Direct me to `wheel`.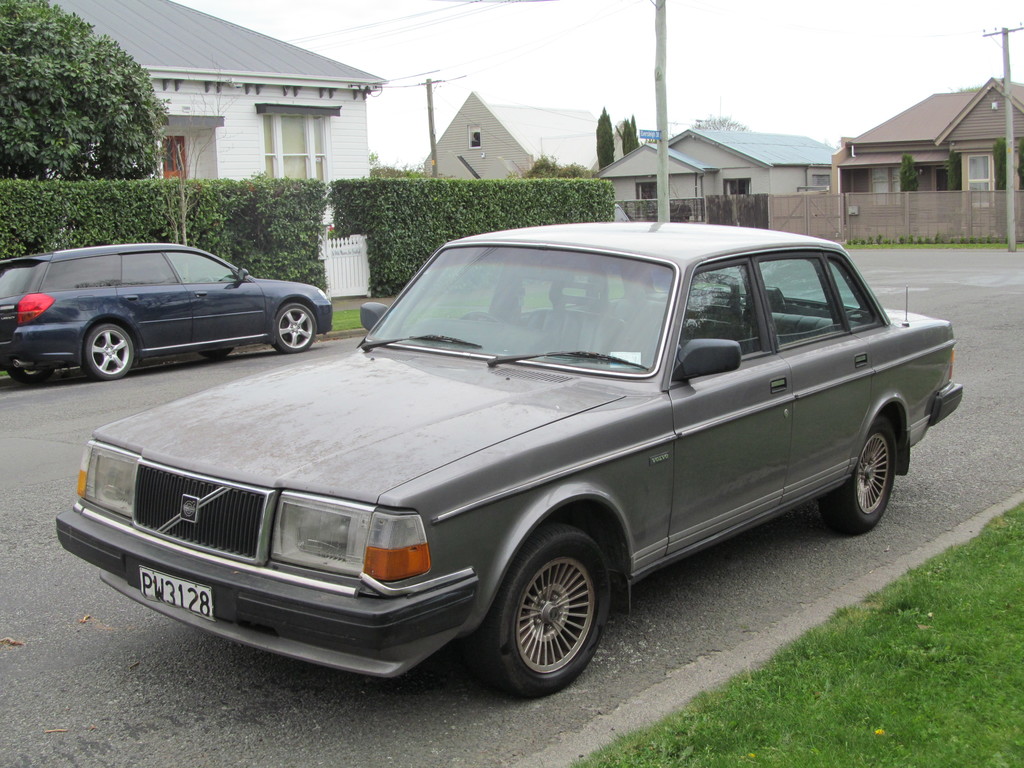
Direction: box=[272, 294, 321, 356].
